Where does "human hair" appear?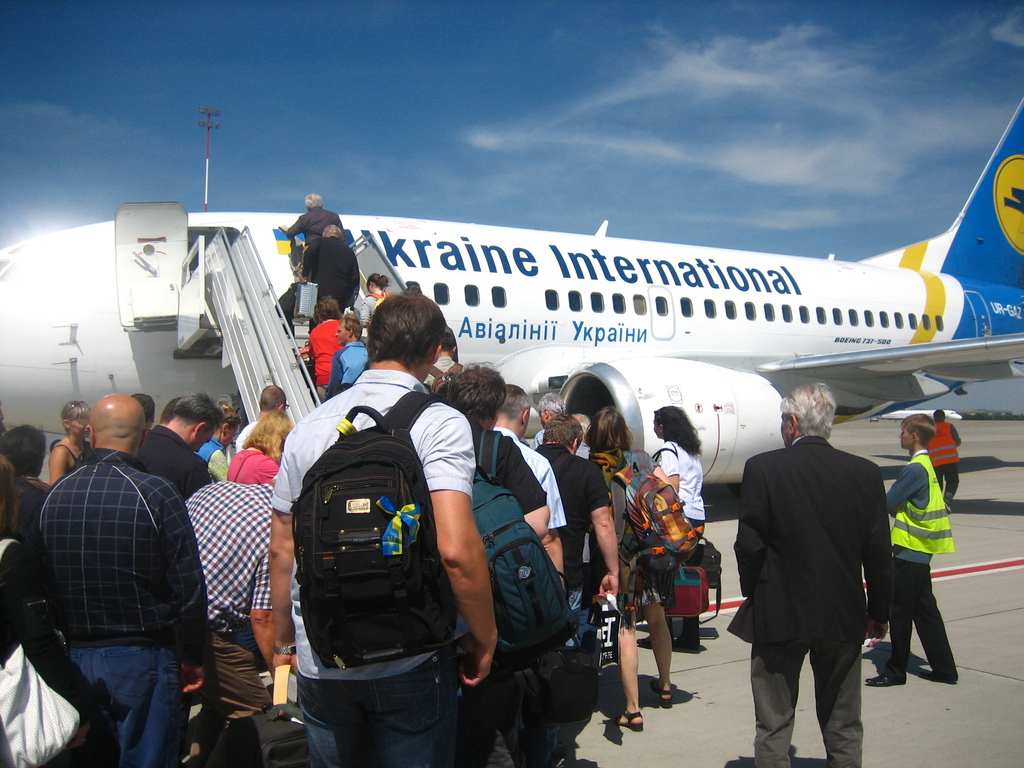
Appears at BBox(776, 383, 833, 437).
